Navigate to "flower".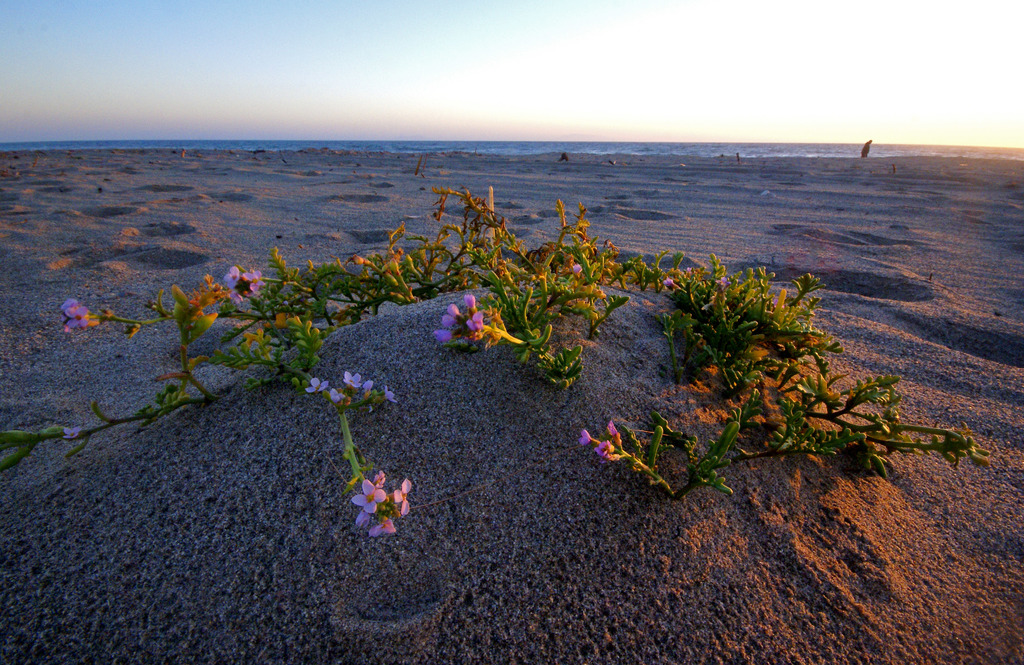
Navigation target: region(571, 419, 643, 461).
